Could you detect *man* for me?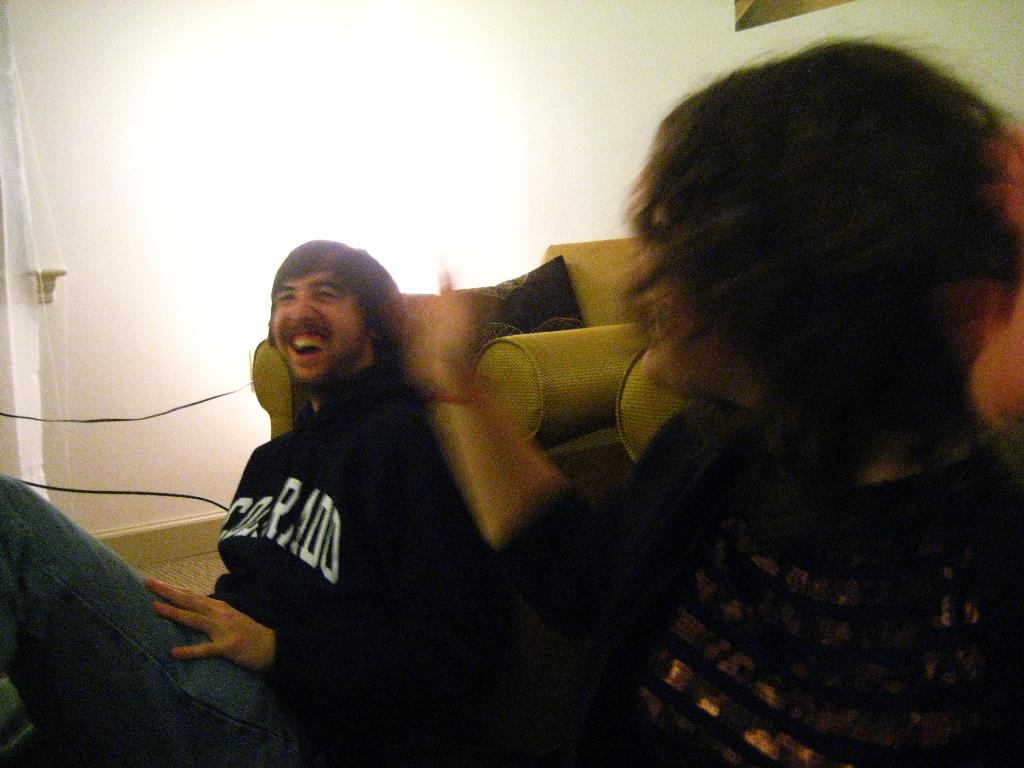
Detection result: x1=176, y1=153, x2=692, y2=755.
